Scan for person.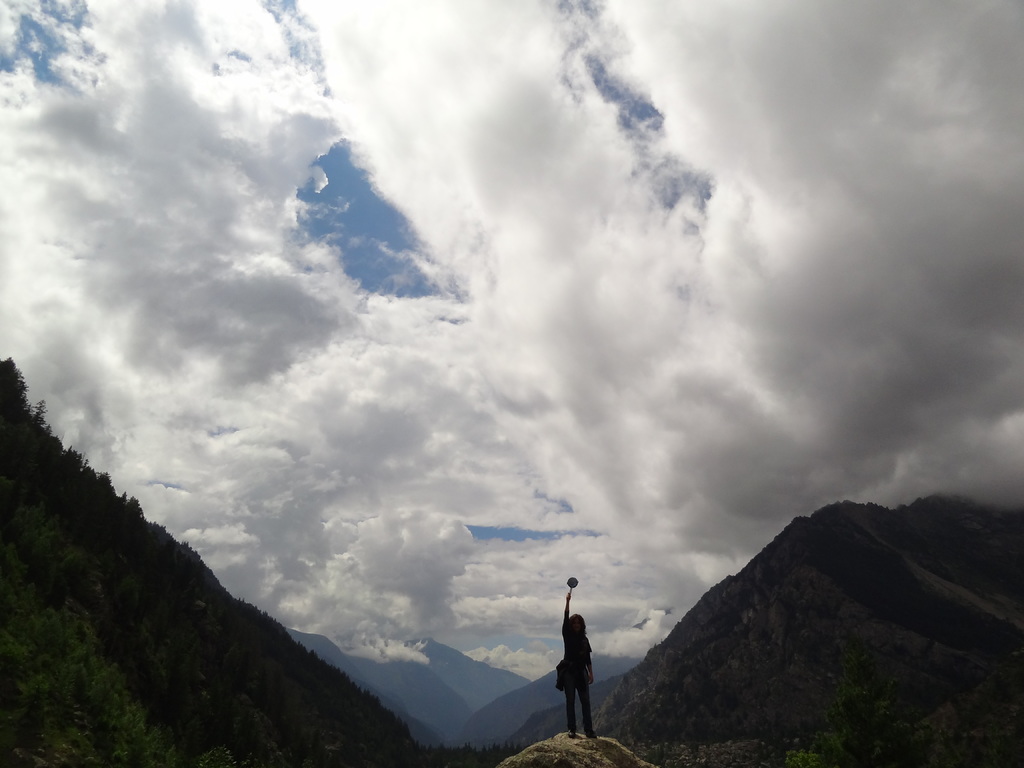
Scan result: 560,589,596,741.
